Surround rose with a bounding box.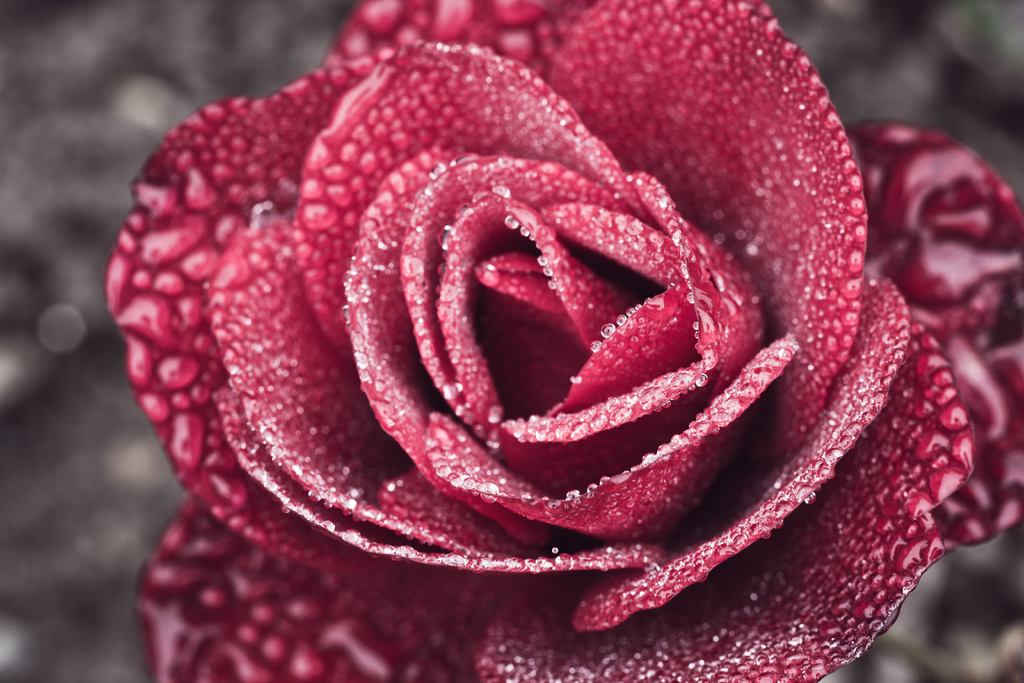
100/0/1023/682.
